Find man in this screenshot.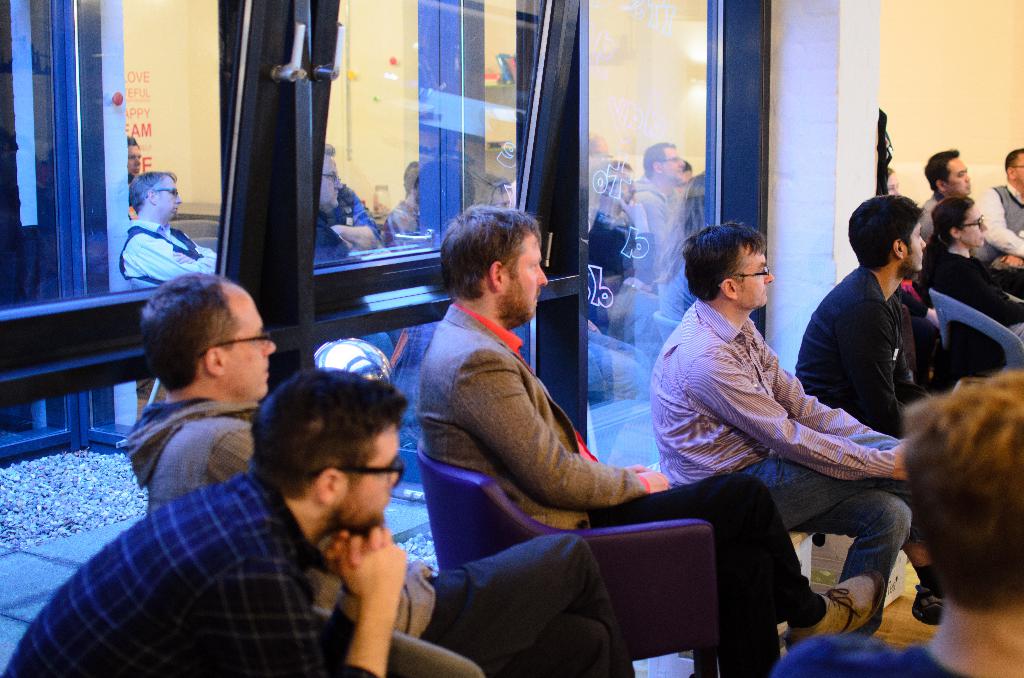
The bounding box for man is [419, 191, 890, 677].
